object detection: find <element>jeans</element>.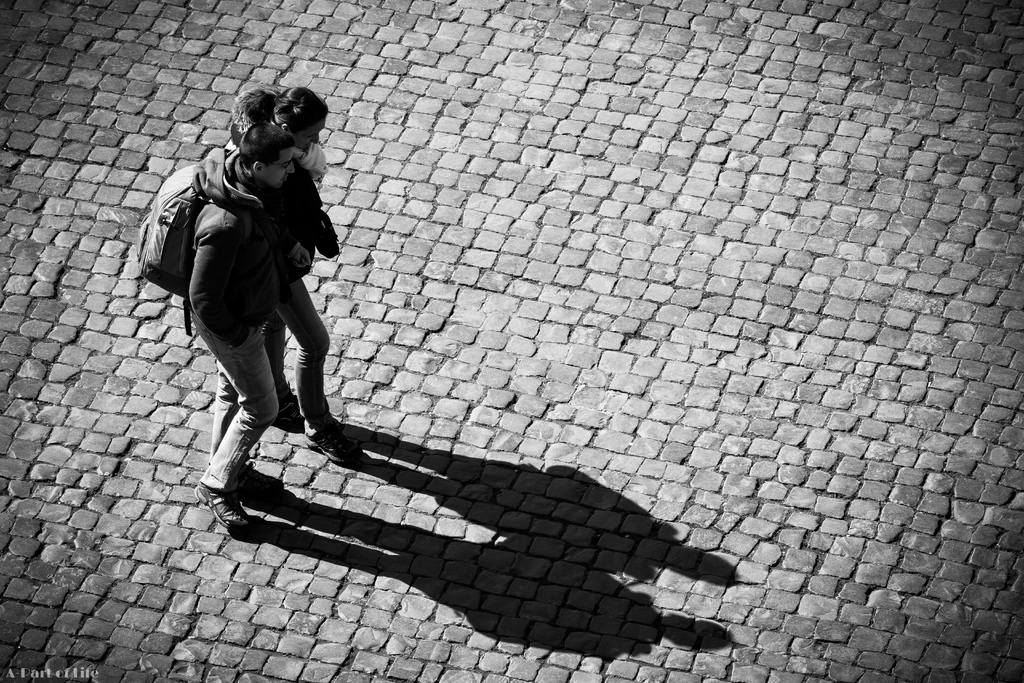
(177, 305, 284, 522).
